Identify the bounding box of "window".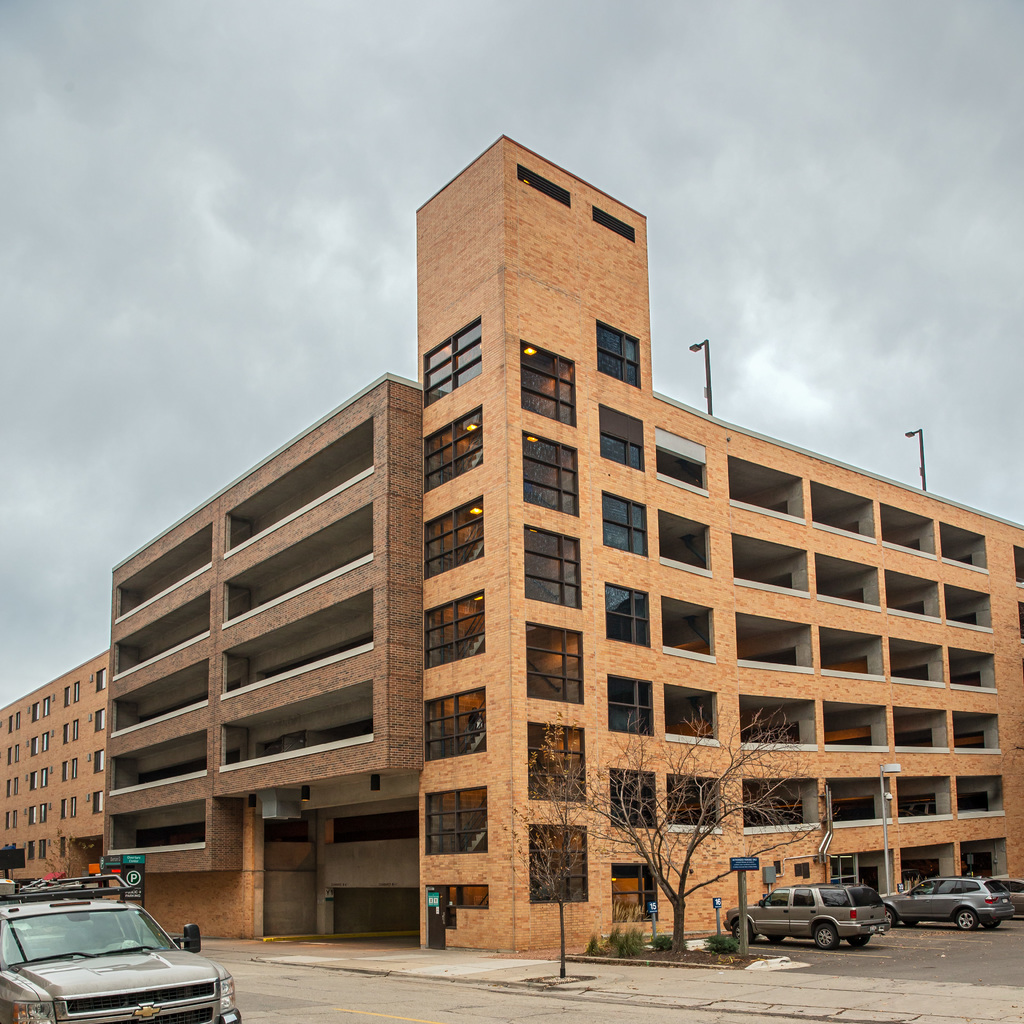
select_region(92, 706, 104, 731).
